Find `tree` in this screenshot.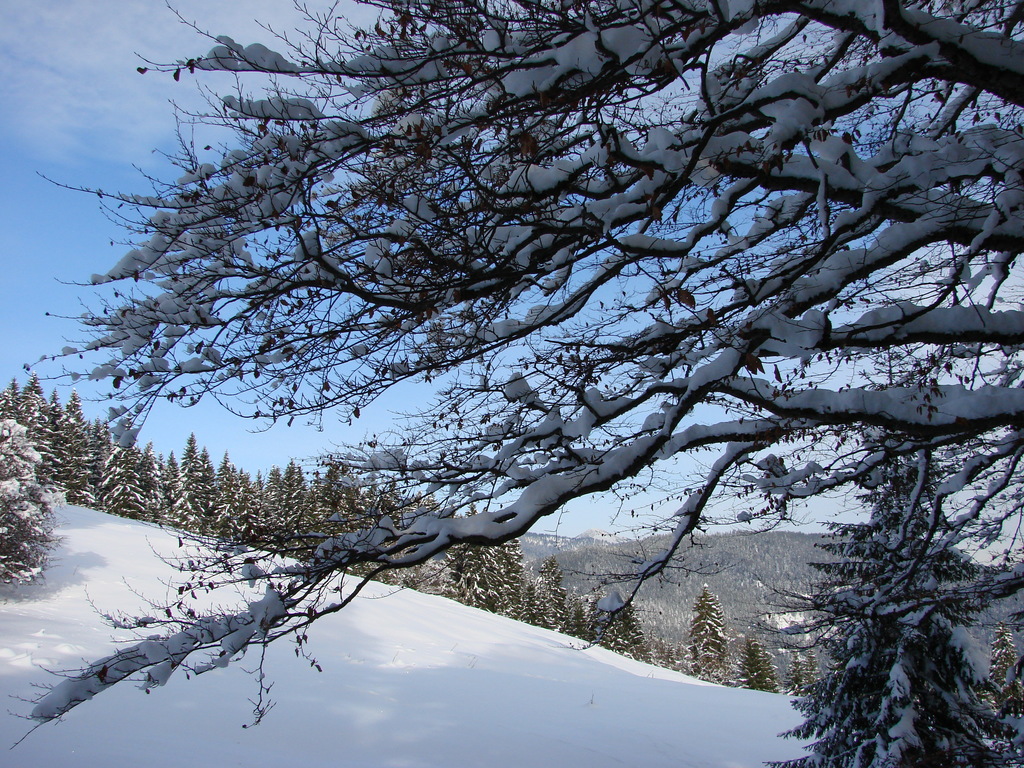
The bounding box for `tree` is (left=979, top=606, right=1023, bottom=737).
